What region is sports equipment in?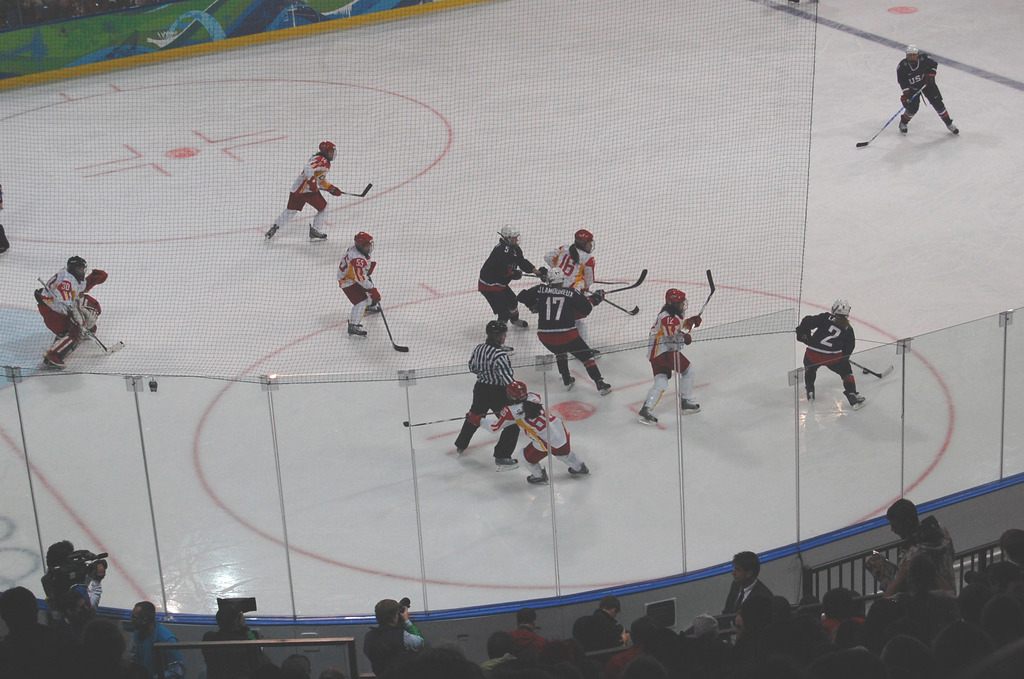
BBox(849, 357, 895, 380).
